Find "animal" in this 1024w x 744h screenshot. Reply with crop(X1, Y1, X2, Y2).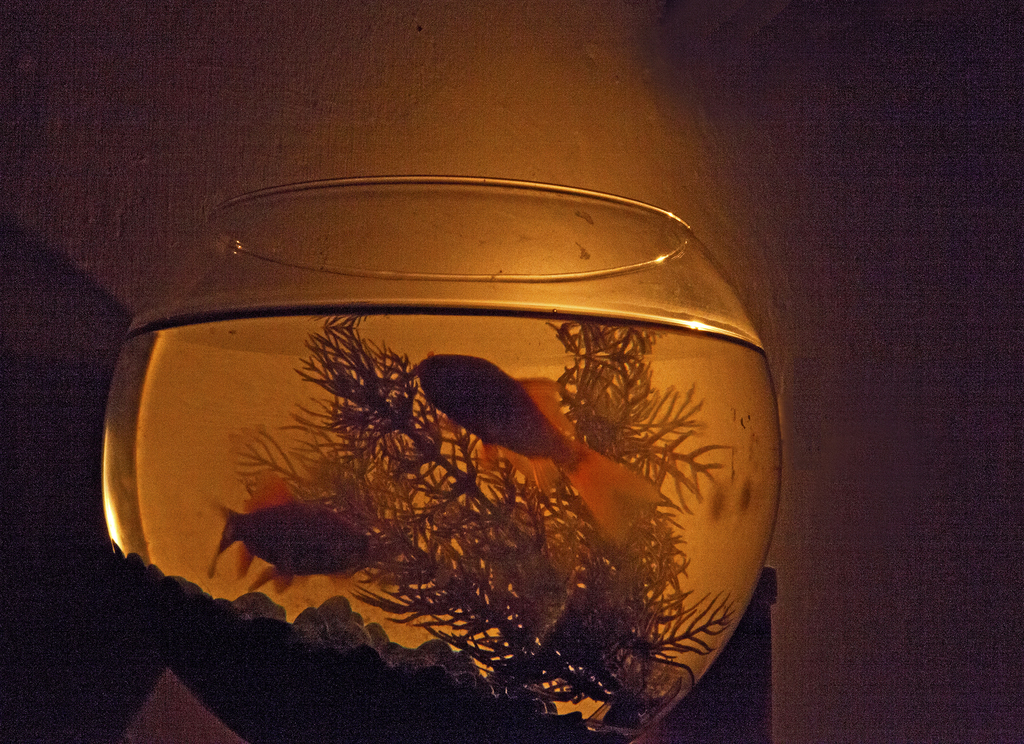
crop(413, 355, 660, 548).
